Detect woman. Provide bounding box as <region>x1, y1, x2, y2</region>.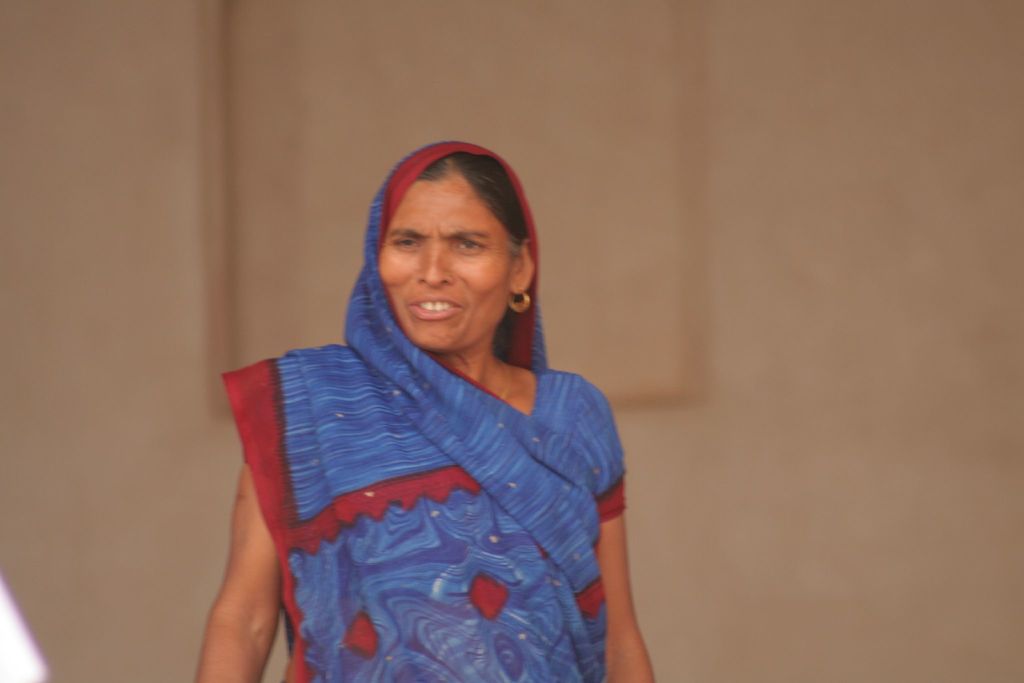
<region>200, 140, 660, 681</region>.
